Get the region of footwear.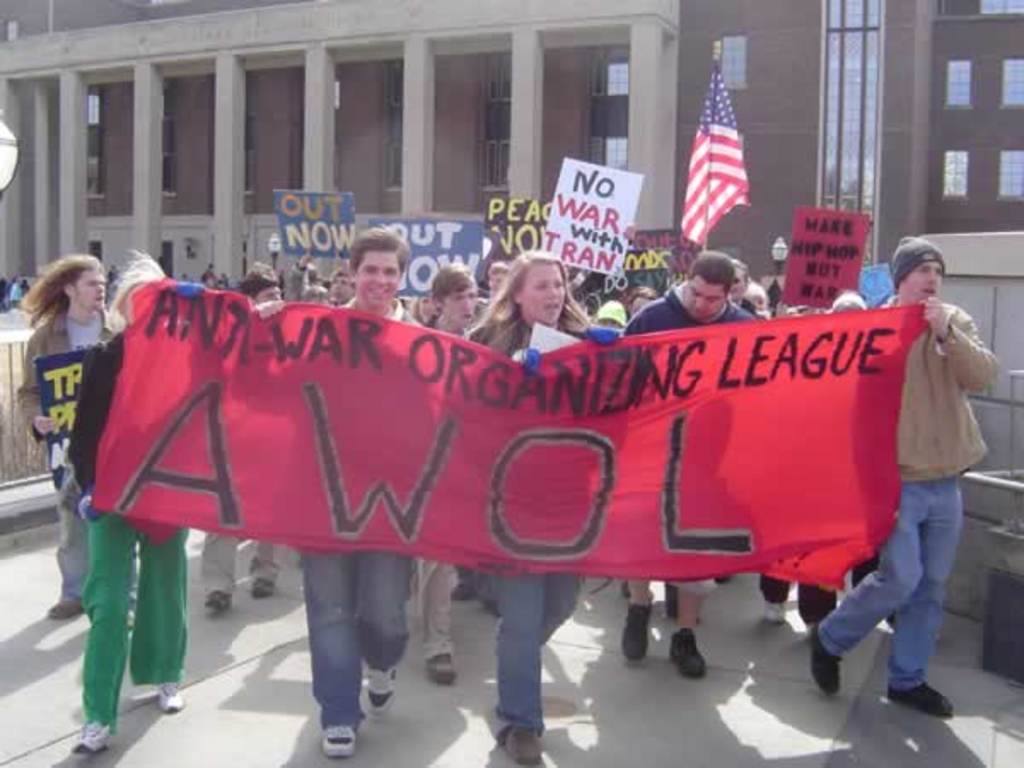
bbox=(621, 597, 652, 662).
